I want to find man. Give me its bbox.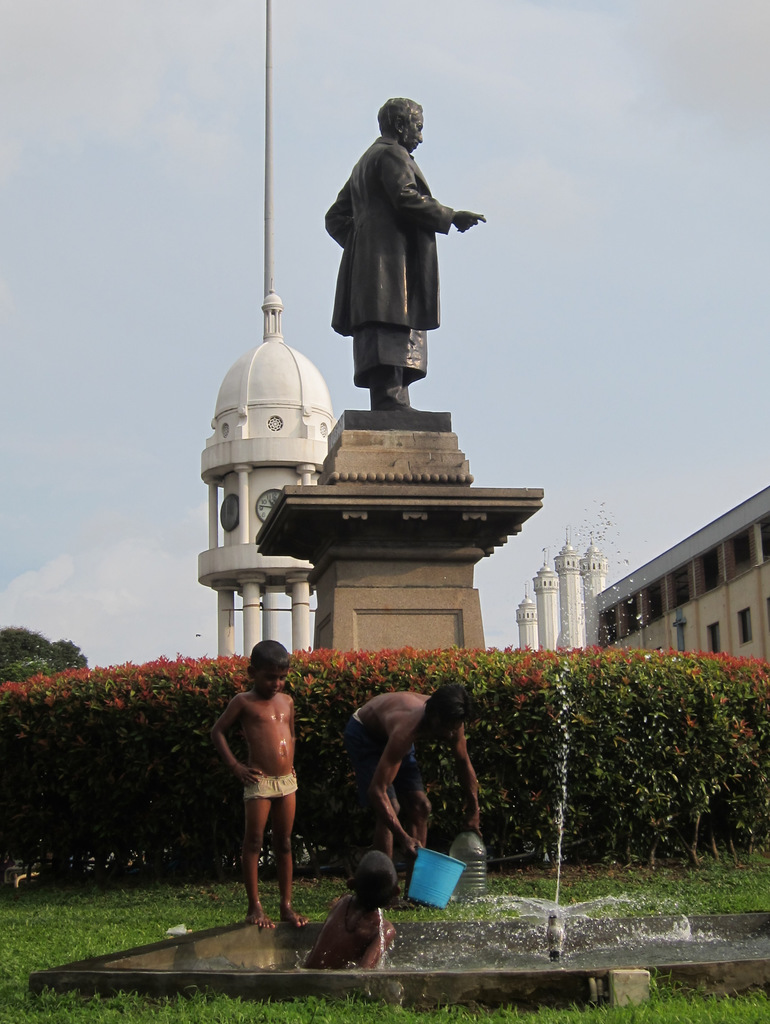
locate(207, 646, 317, 925).
